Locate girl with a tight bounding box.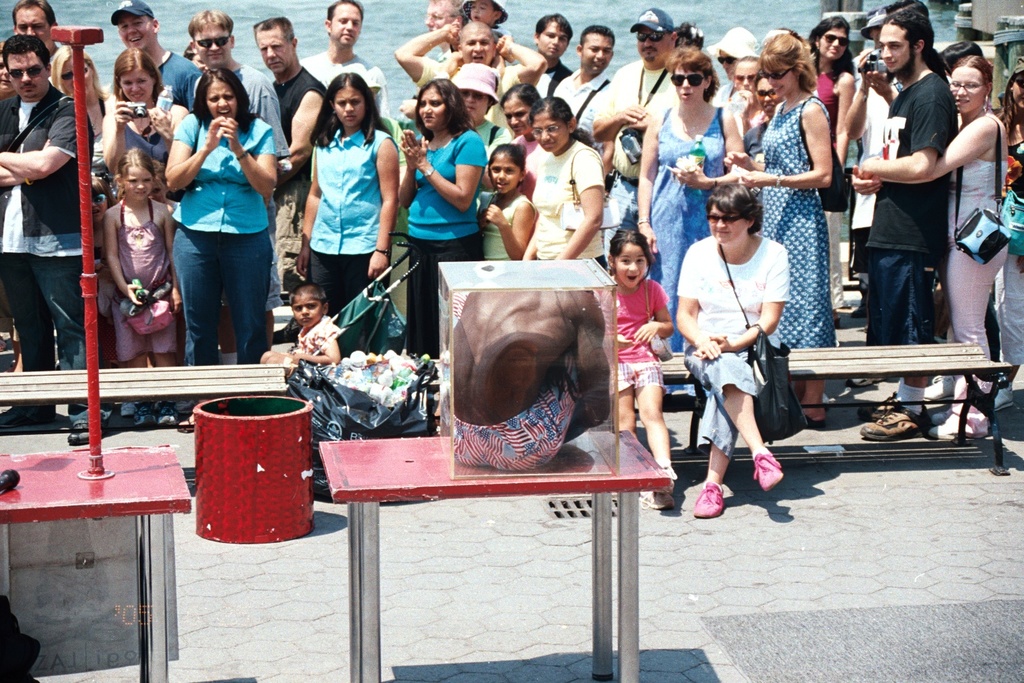
728/55/763/132.
